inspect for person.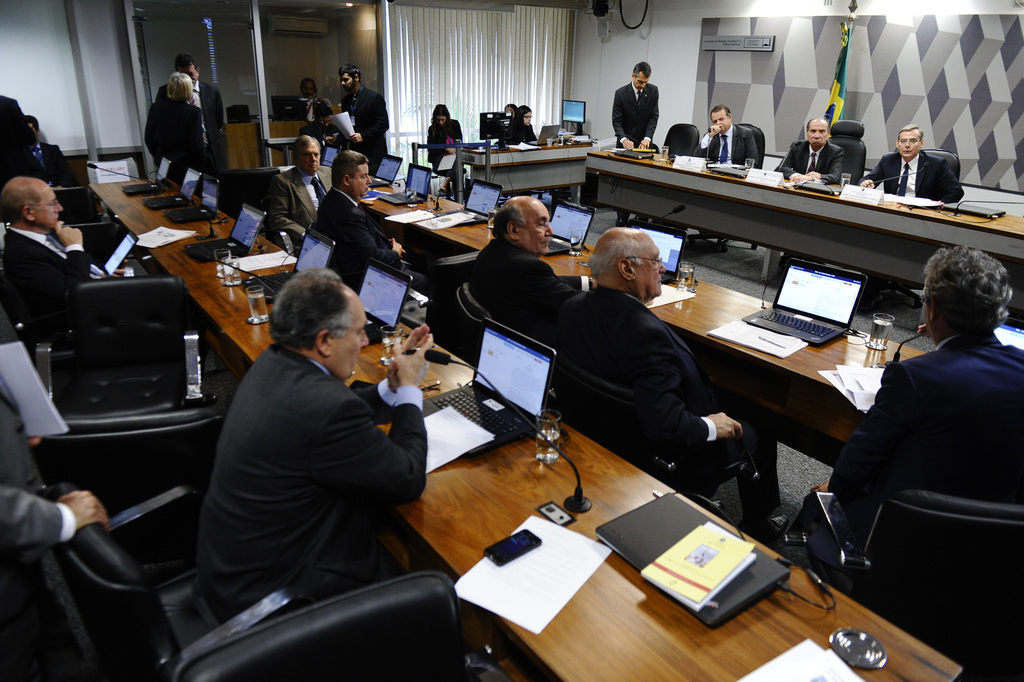
Inspection: rect(194, 265, 428, 622).
